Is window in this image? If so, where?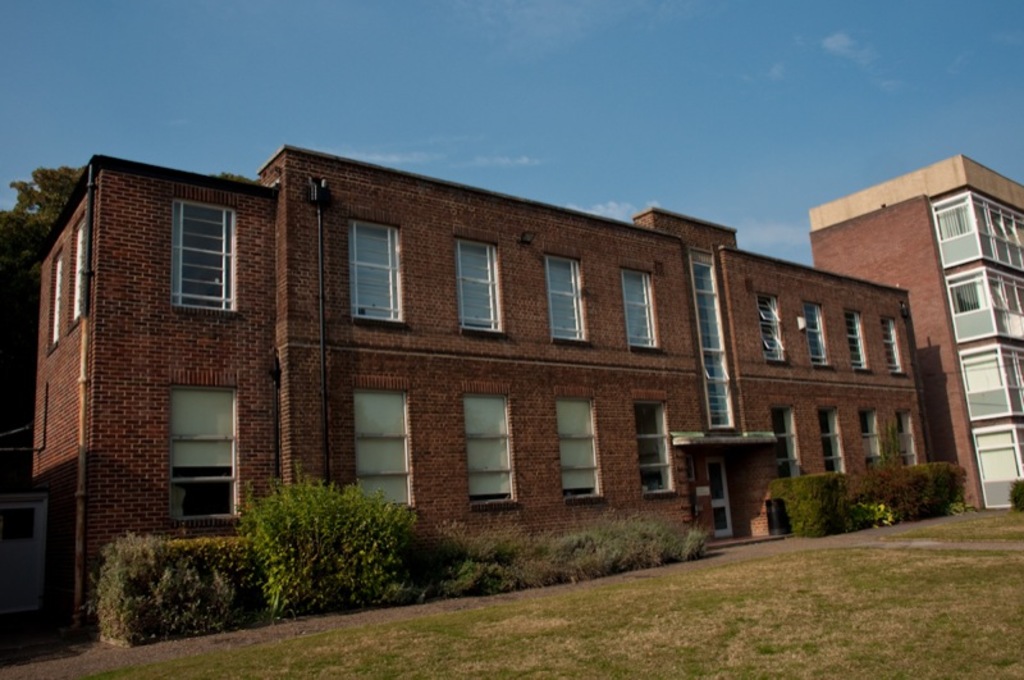
Yes, at (815,407,840,469).
